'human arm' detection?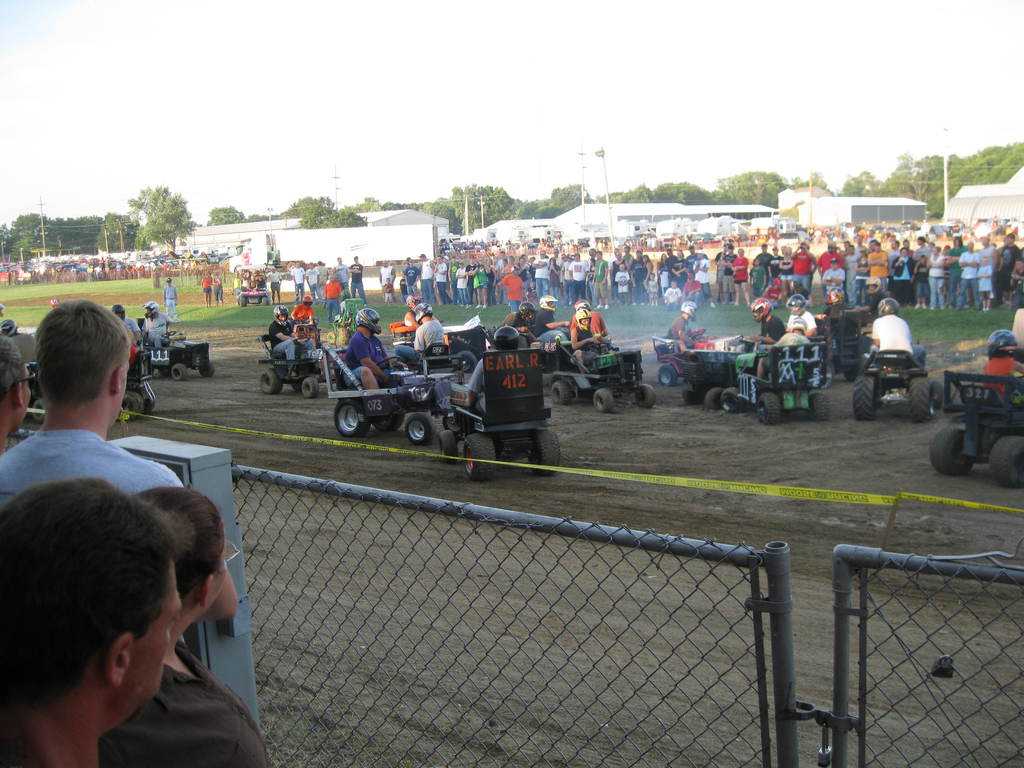
411,328,423,353
